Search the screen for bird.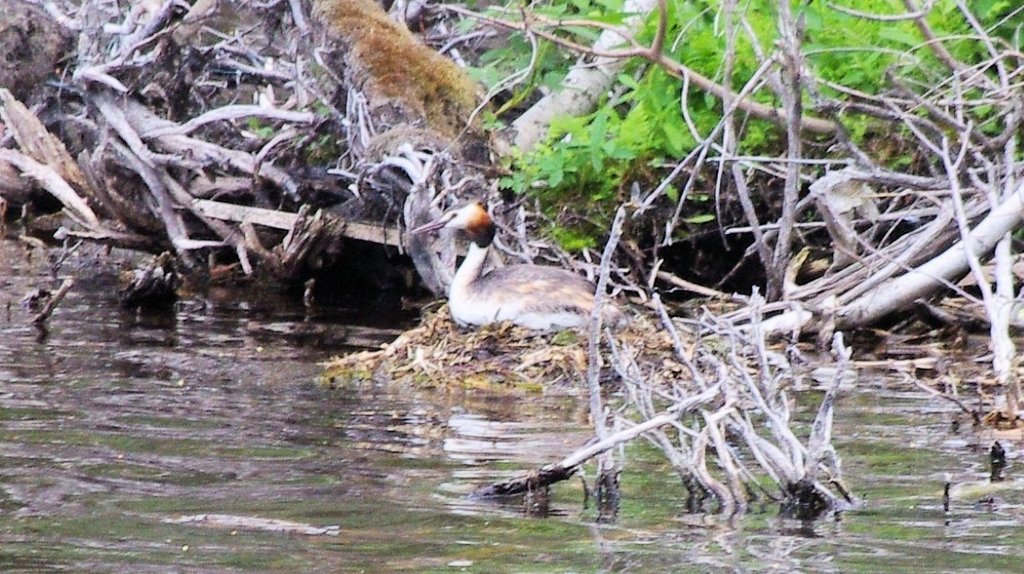
Found at (left=431, top=203, right=624, bottom=338).
